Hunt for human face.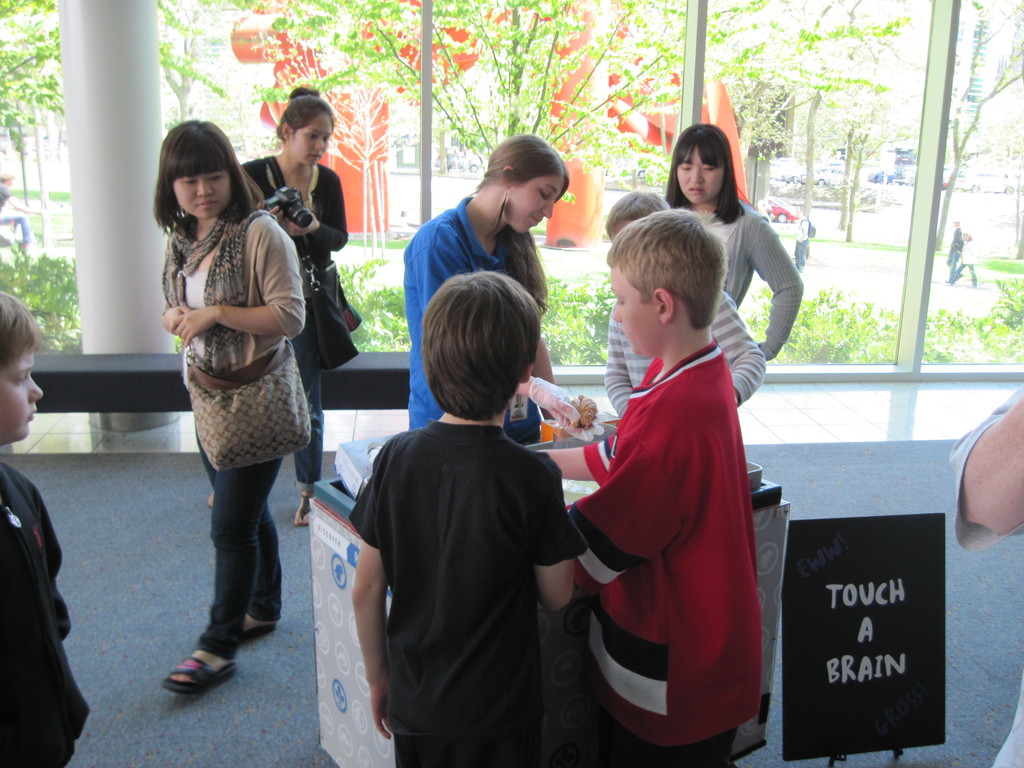
Hunted down at x1=173 y1=167 x2=234 y2=216.
